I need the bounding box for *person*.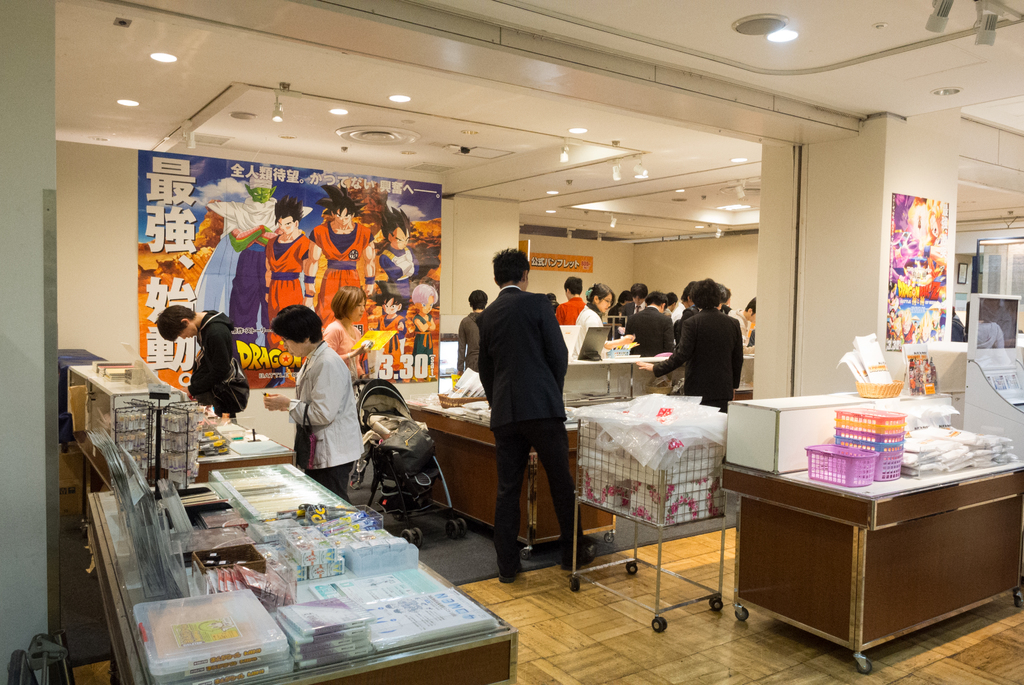
Here it is: select_region(273, 295, 356, 534).
